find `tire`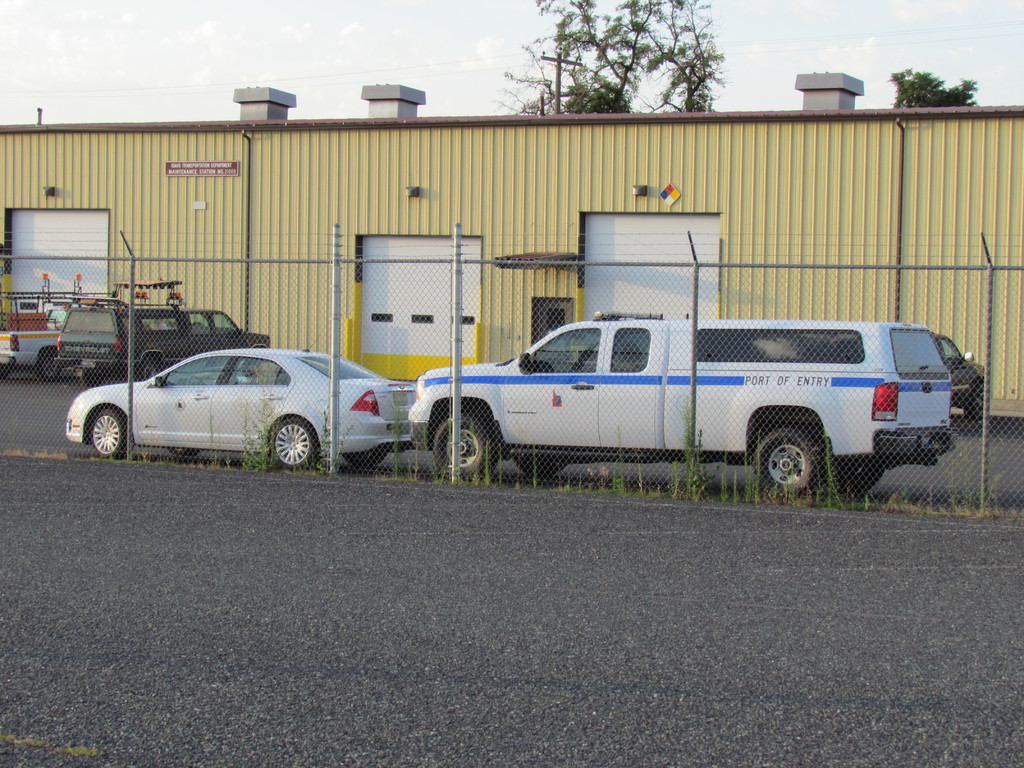
[169,448,199,455]
